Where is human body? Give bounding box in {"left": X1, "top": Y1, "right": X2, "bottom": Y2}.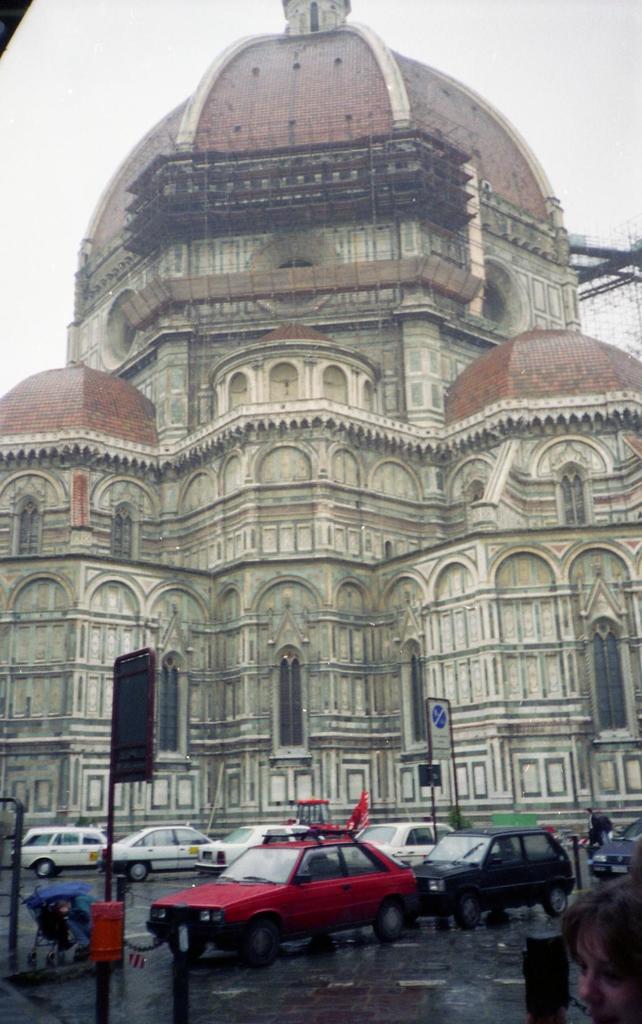
{"left": 582, "top": 809, "right": 621, "bottom": 845}.
